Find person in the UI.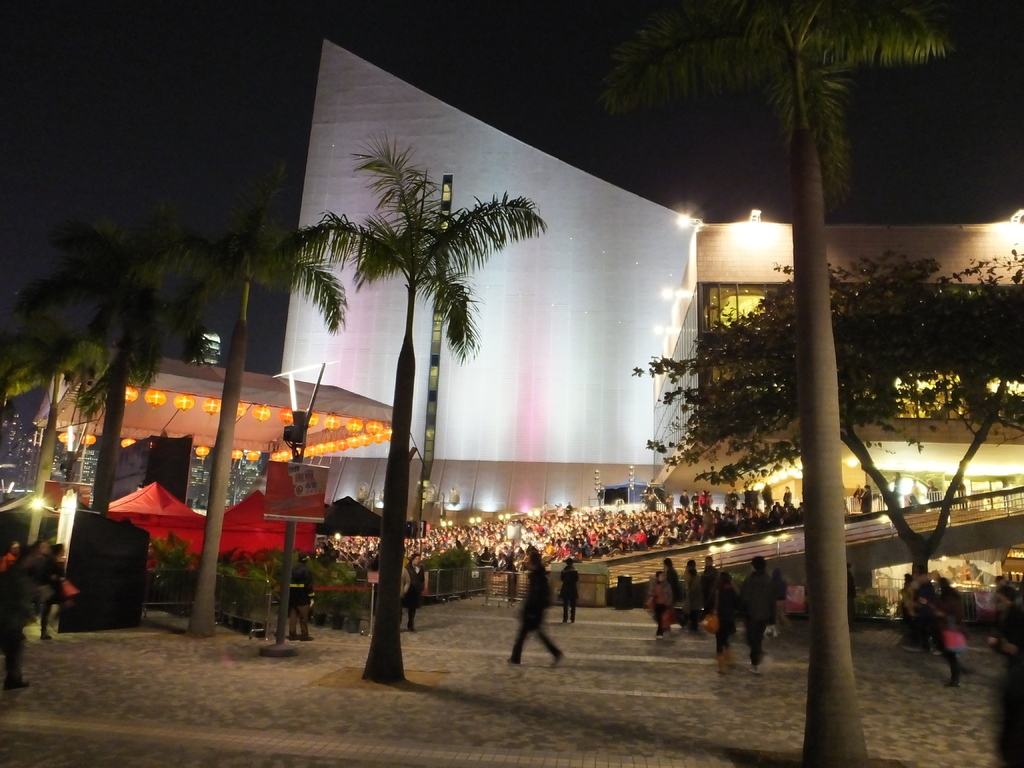
UI element at 399:551:431:633.
